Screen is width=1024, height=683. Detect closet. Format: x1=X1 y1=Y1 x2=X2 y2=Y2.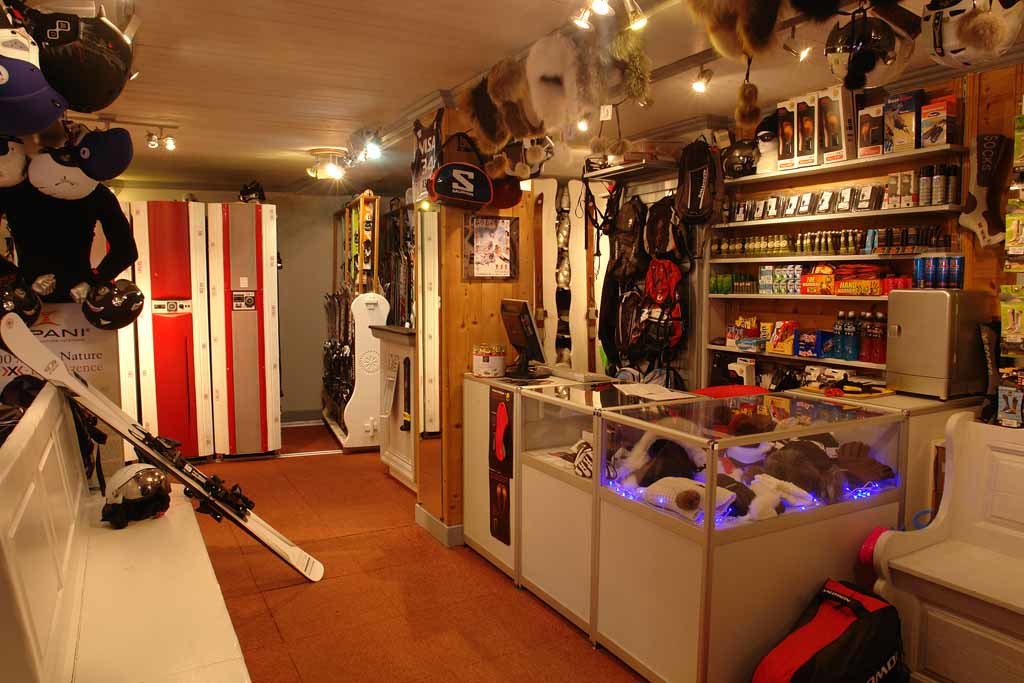
x1=460 y1=91 x2=1023 y2=682.
